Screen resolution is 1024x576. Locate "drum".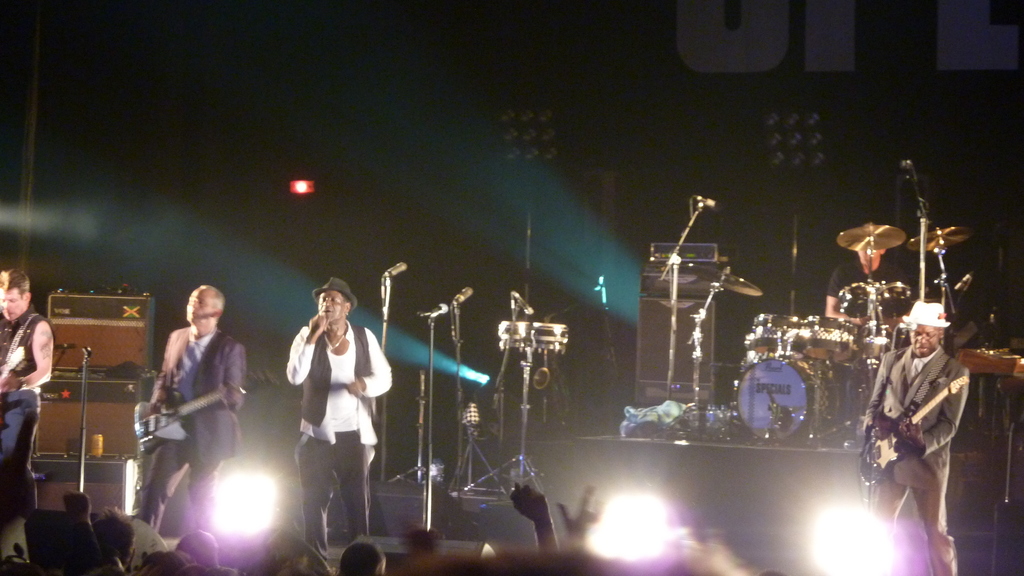
<region>735, 356, 843, 444</region>.
